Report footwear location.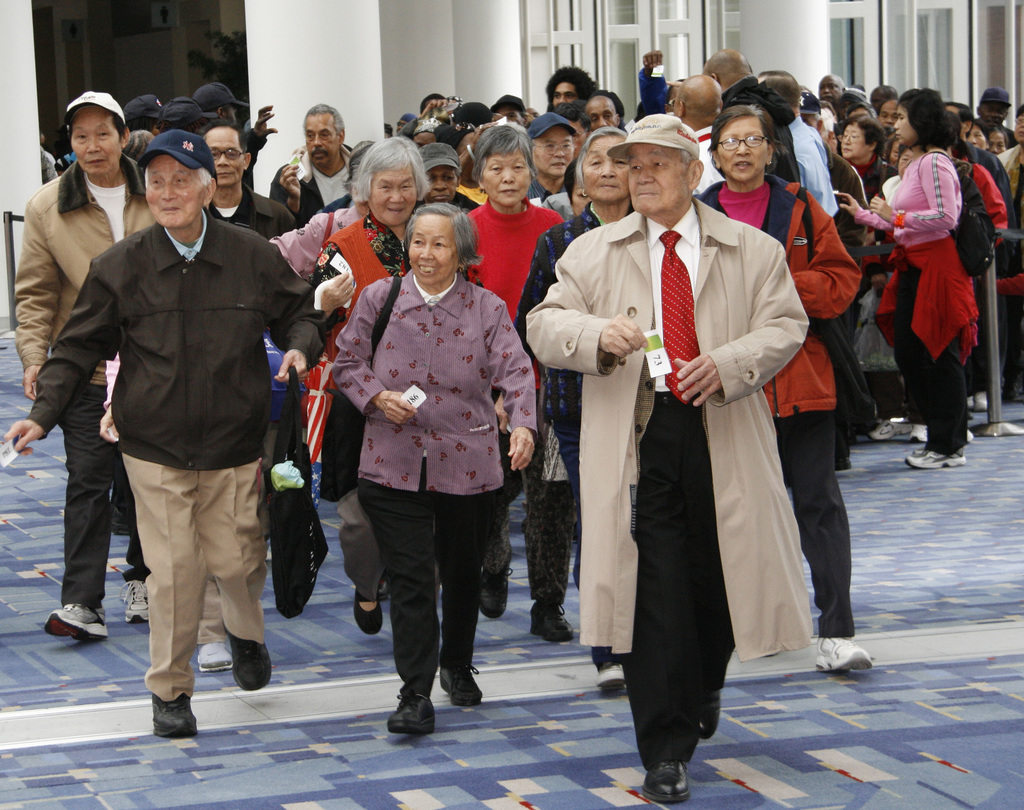
Report: 904:443:966:472.
